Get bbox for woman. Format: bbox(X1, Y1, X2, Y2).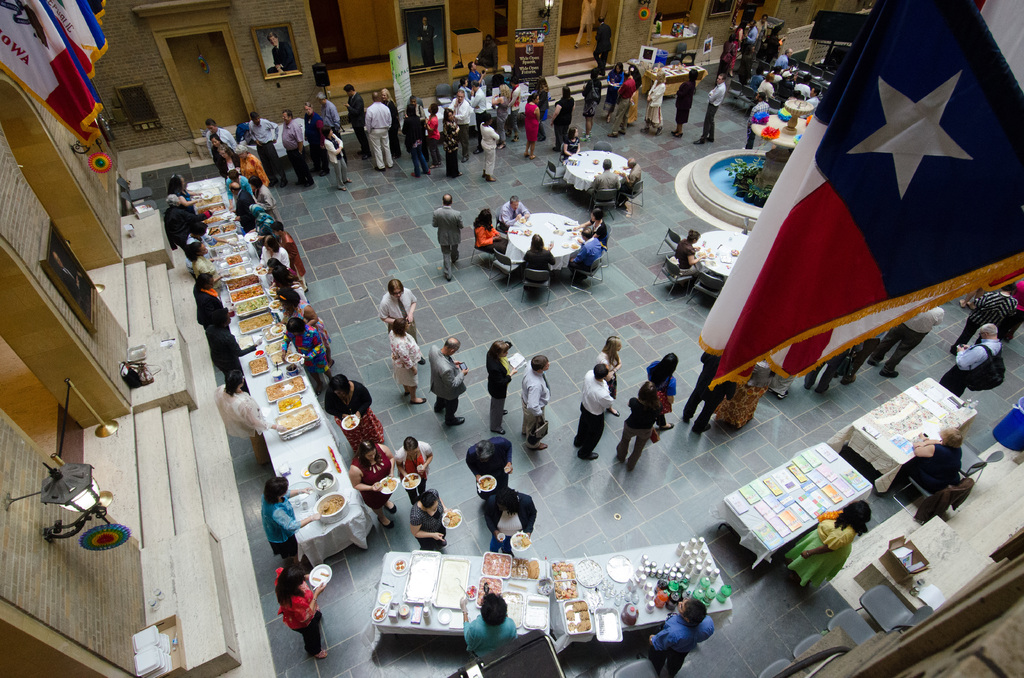
bbox(396, 437, 431, 503).
